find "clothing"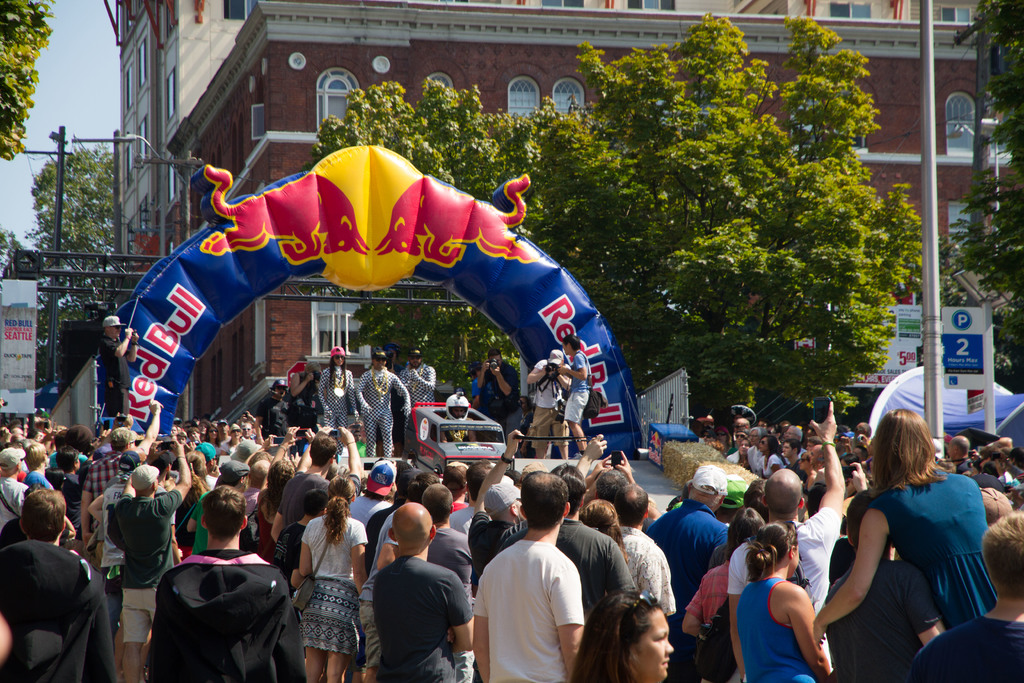
<box>101,338,132,415</box>
